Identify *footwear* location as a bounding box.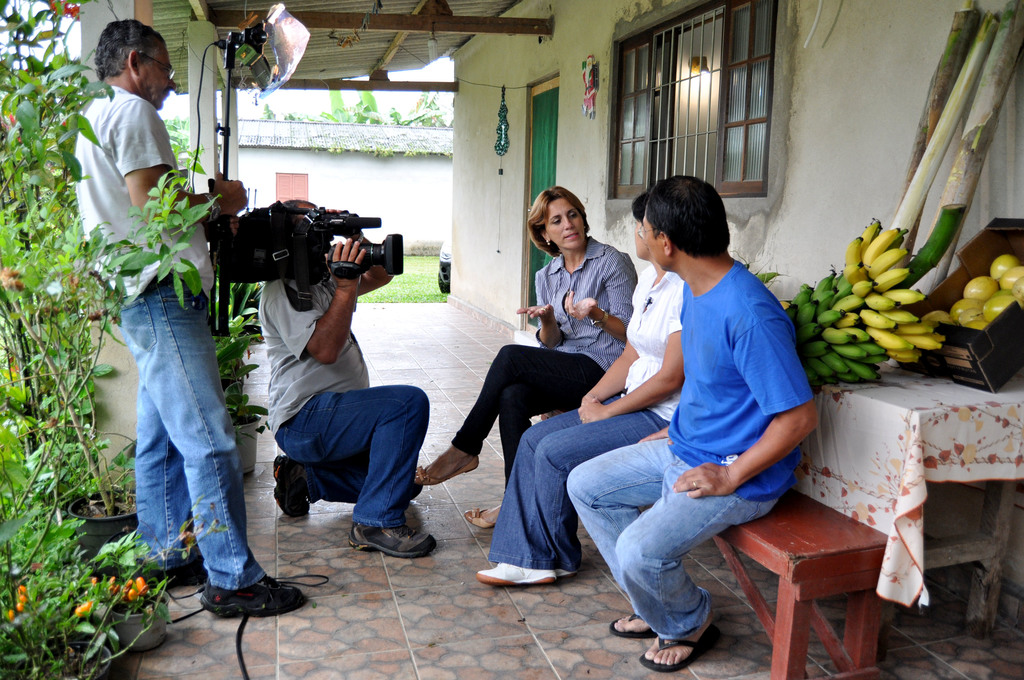
bbox(605, 608, 672, 644).
